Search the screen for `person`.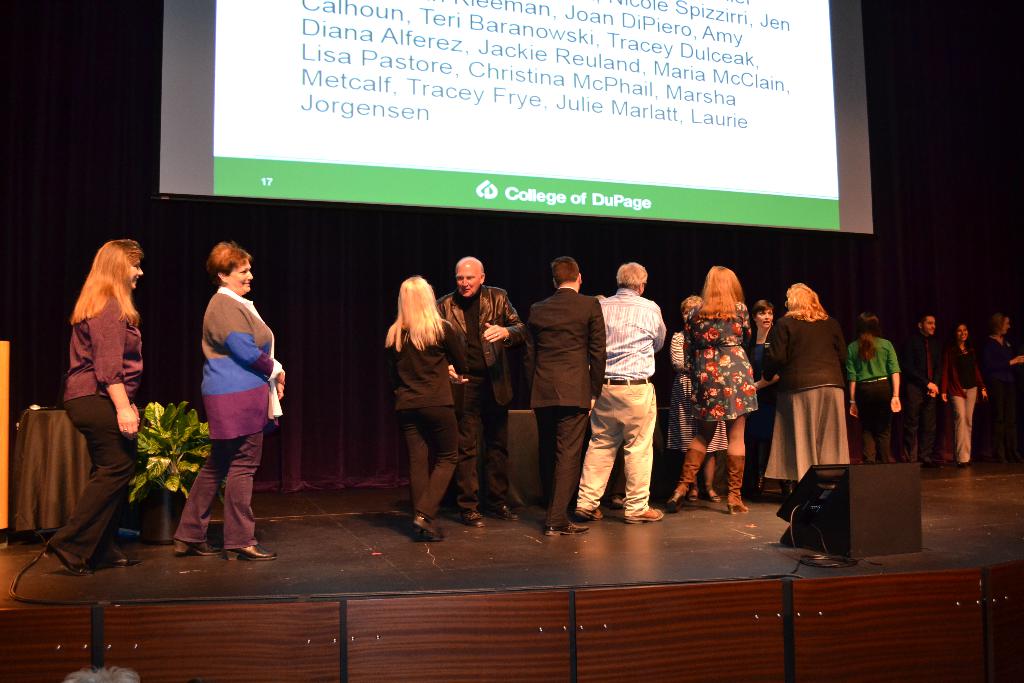
Found at (left=904, top=311, right=950, bottom=465).
